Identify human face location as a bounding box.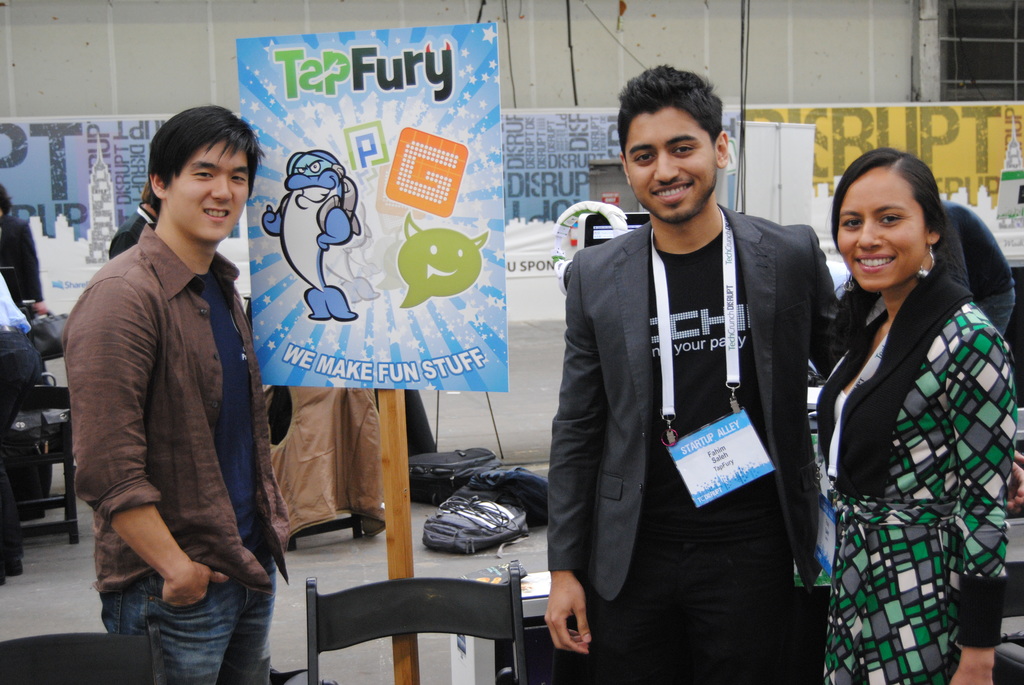
170/142/250/244.
